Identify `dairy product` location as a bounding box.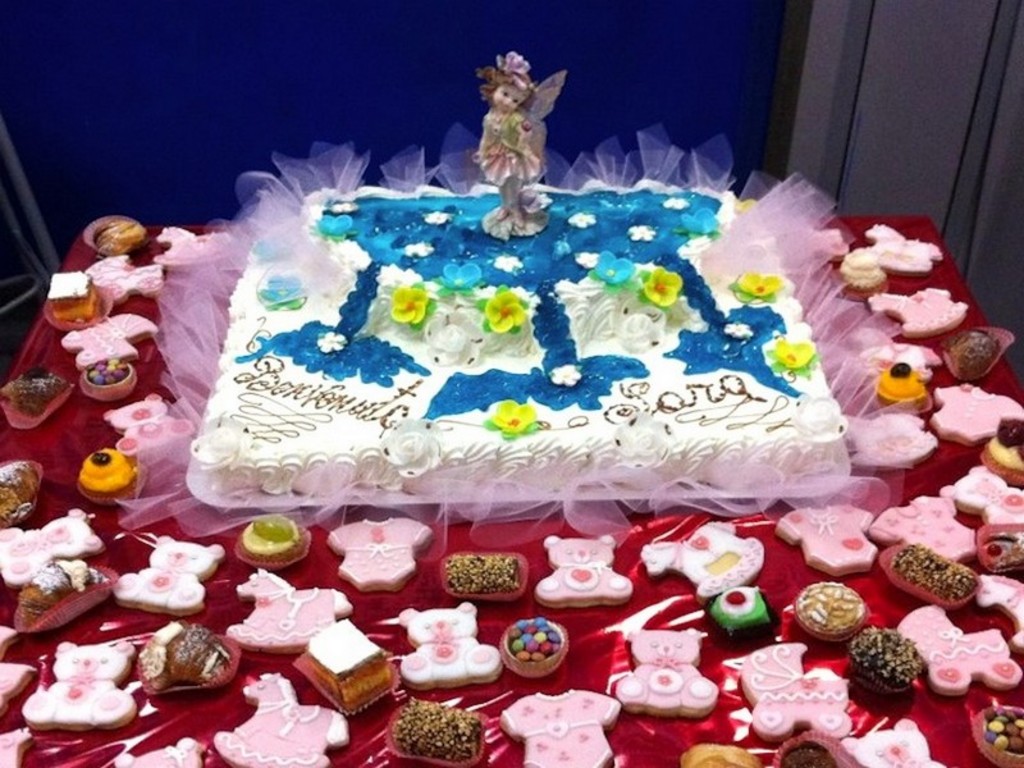
{"left": 3, "top": 516, "right": 110, "bottom": 588}.
